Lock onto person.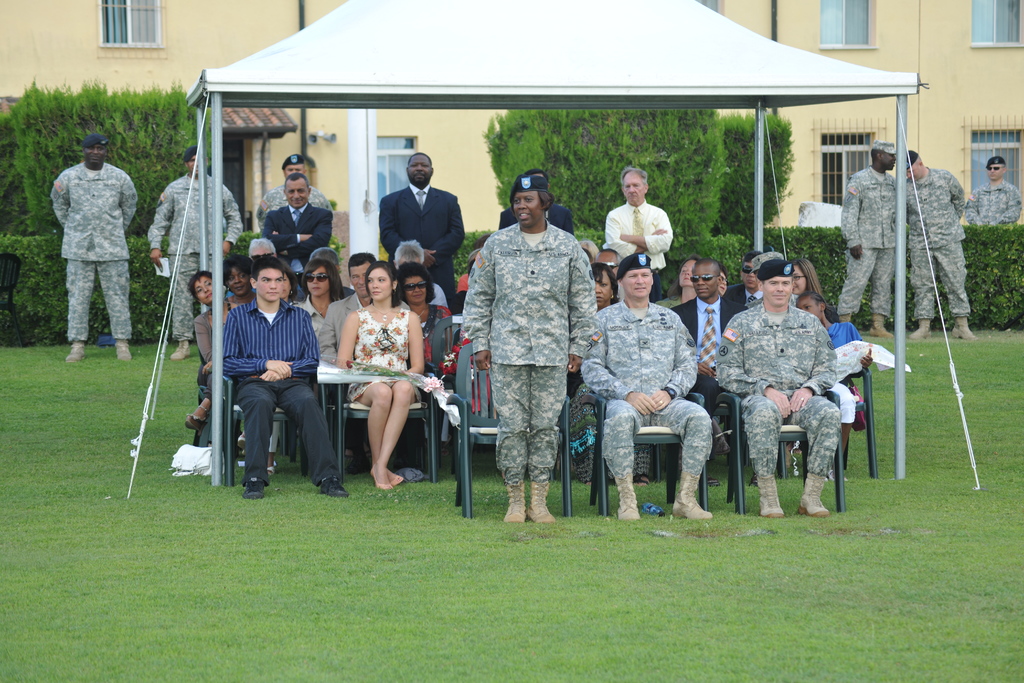
Locked: BBox(48, 114, 128, 360).
